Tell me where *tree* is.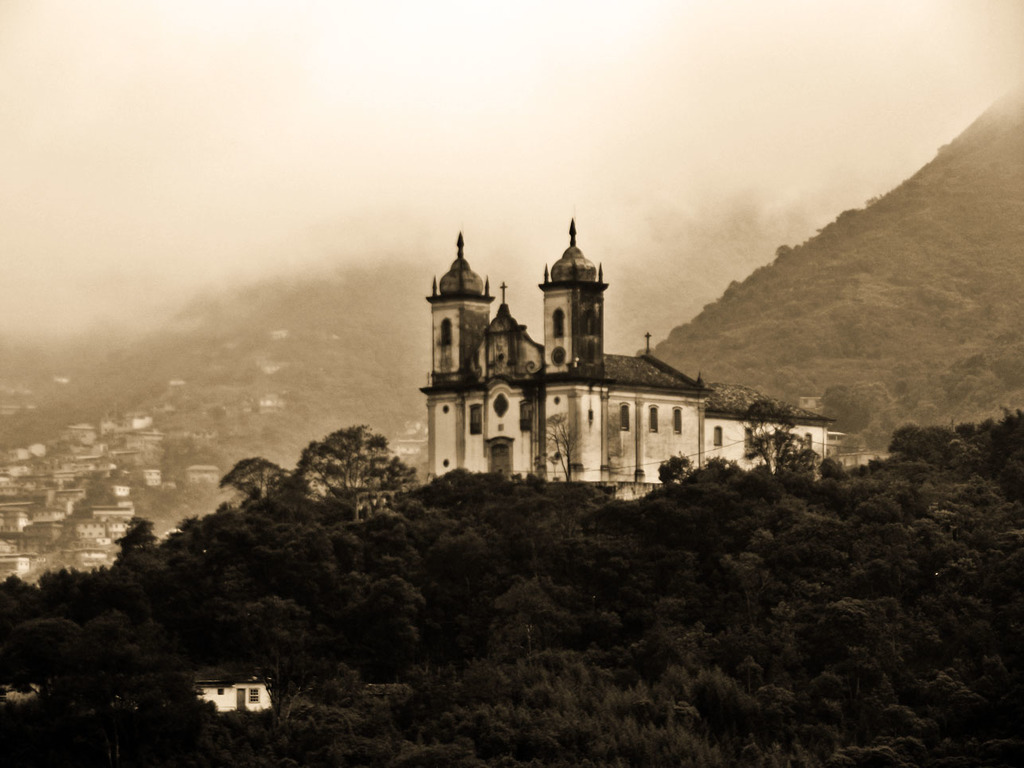
*tree* is at 851,479,918,536.
